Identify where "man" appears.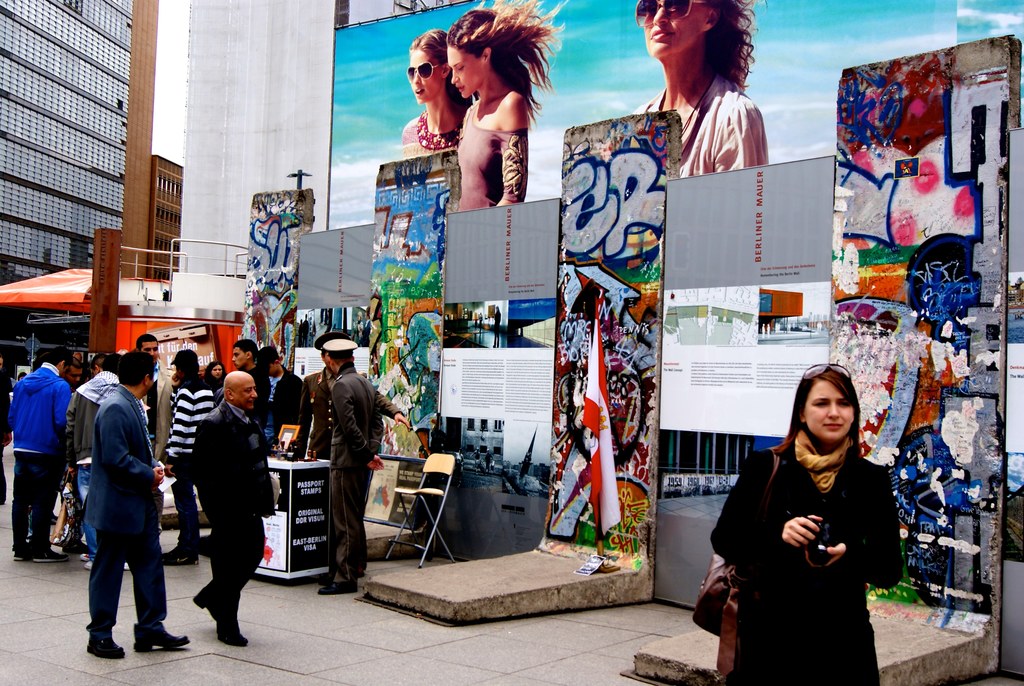
Appears at (253,346,302,443).
